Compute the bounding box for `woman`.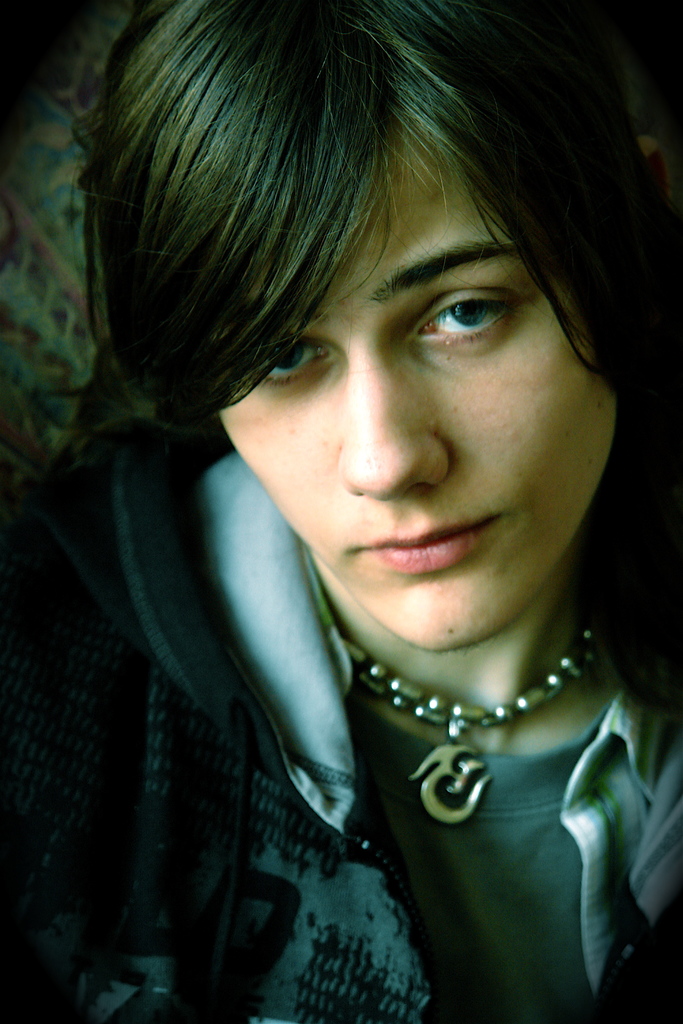
<bbox>41, 0, 662, 1004</bbox>.
